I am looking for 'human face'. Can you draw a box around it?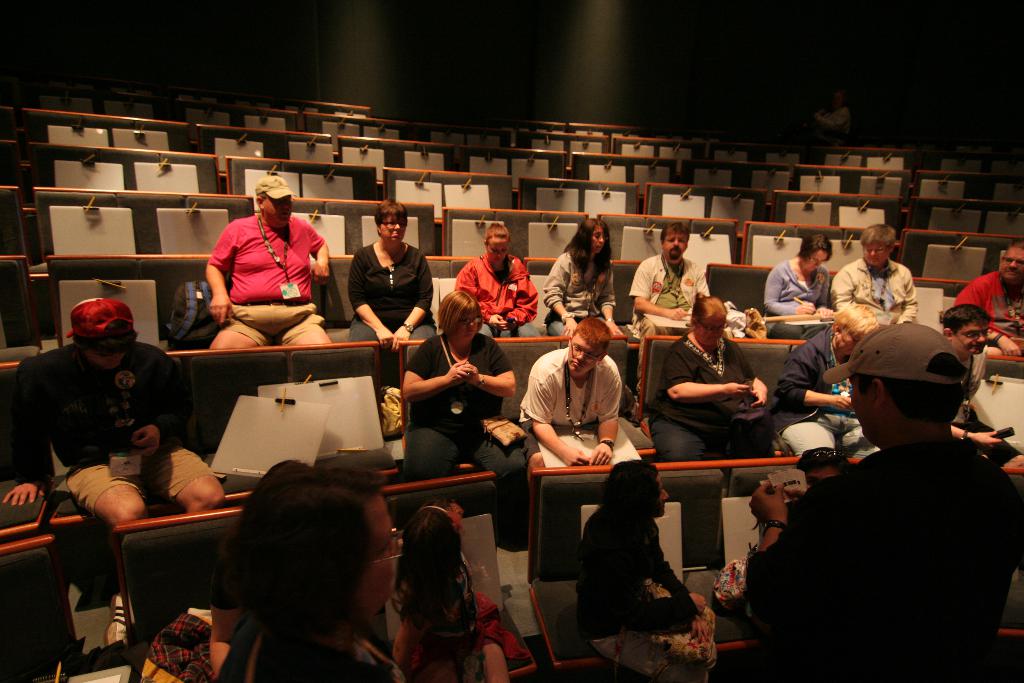
Sure, the bounding box is region(867, 240, 888, 267).
